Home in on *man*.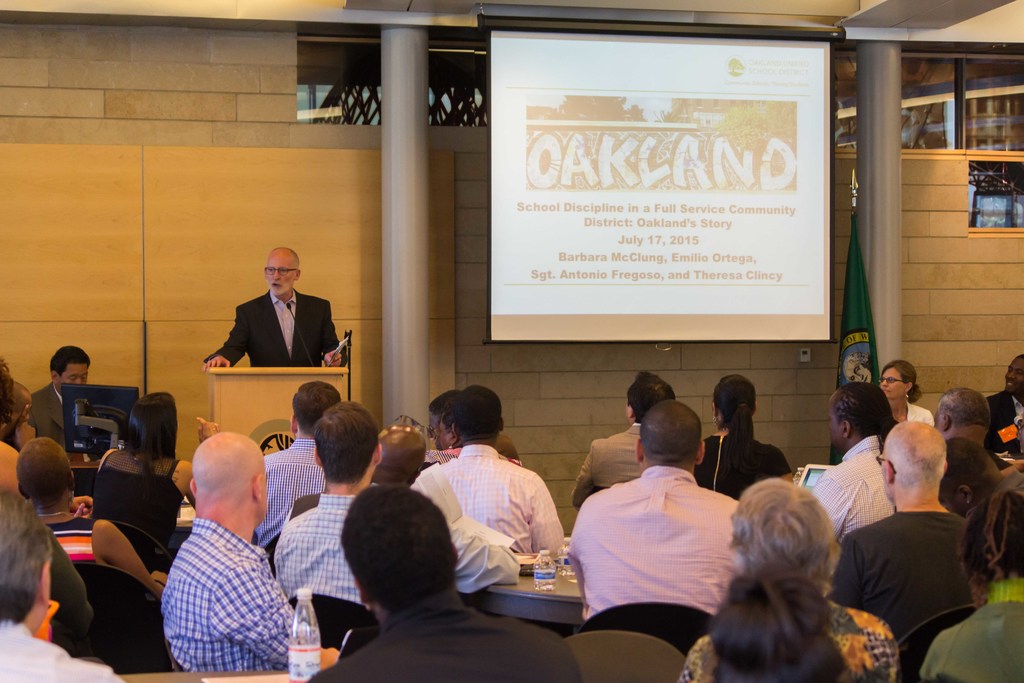
Homed in at crop(250, 379, 339, 545).
